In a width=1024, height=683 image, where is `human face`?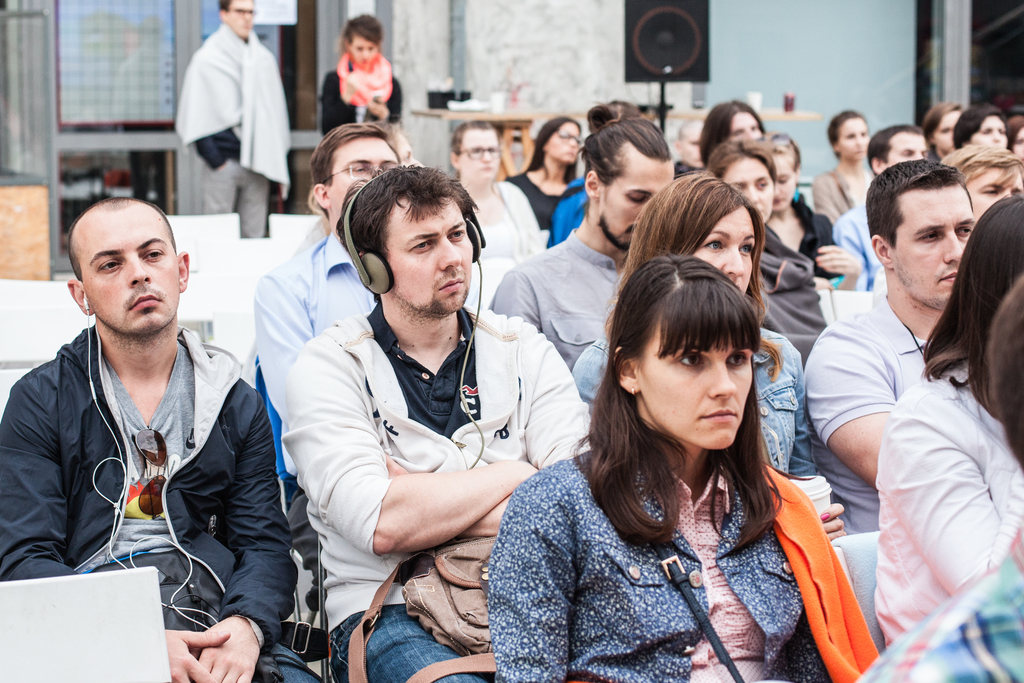
{"left": 773, "top": 148, "right": 792, "bottom": 210}.
